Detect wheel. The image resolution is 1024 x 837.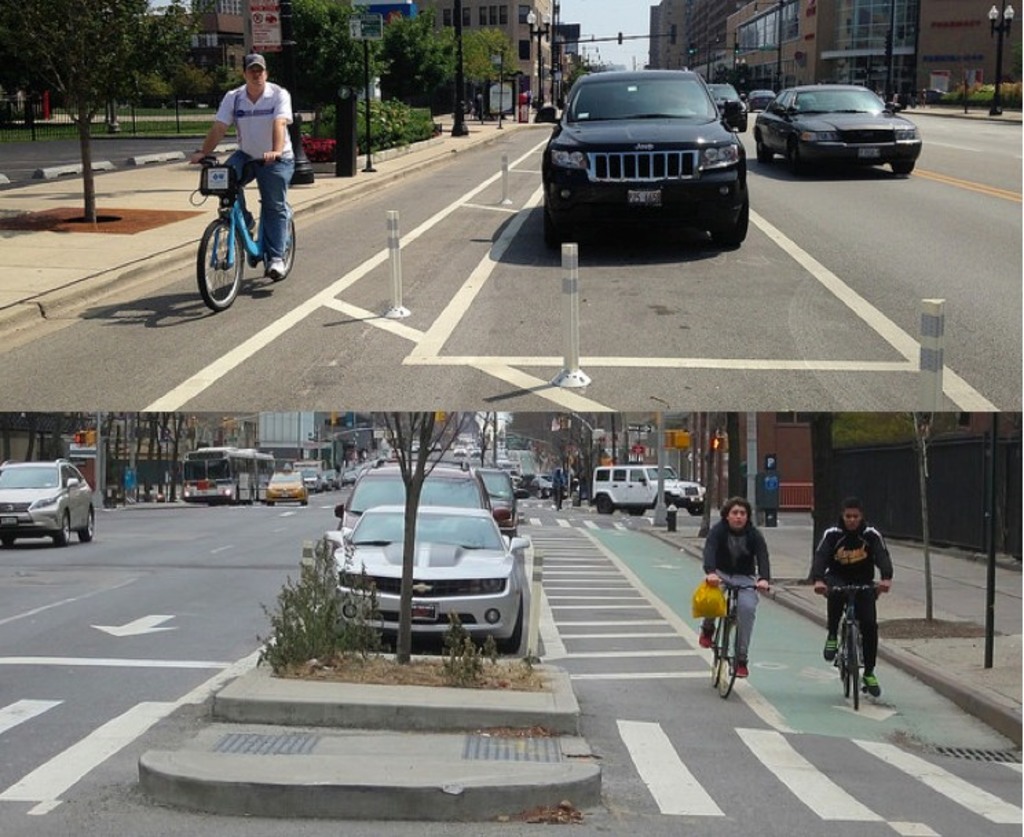
(195, 219, 246, 307).
